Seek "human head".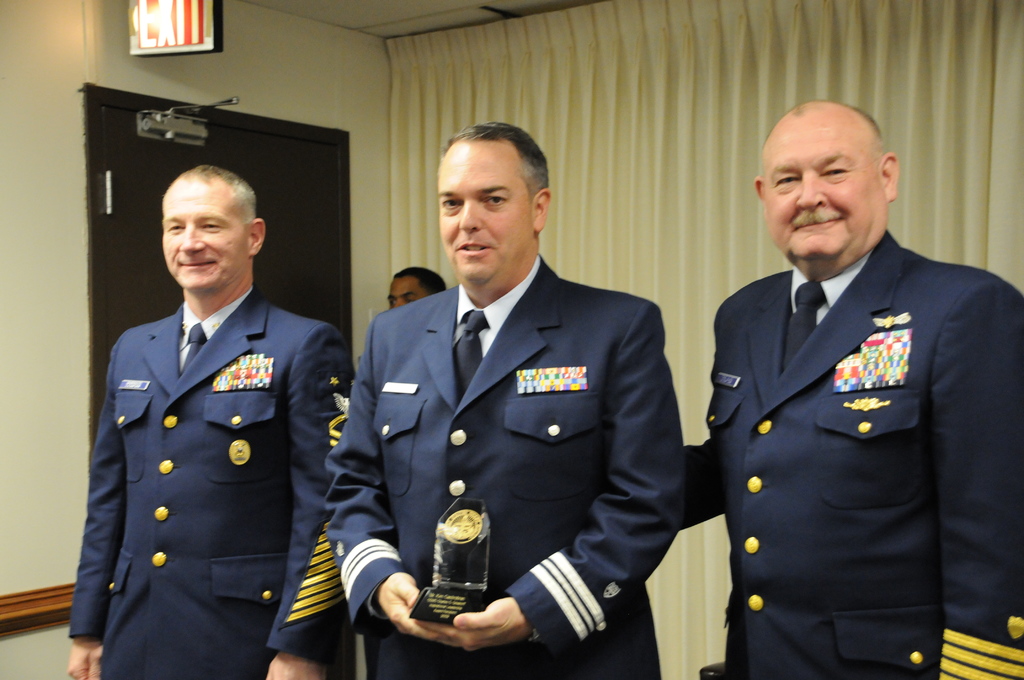
(387,266,447,312).
